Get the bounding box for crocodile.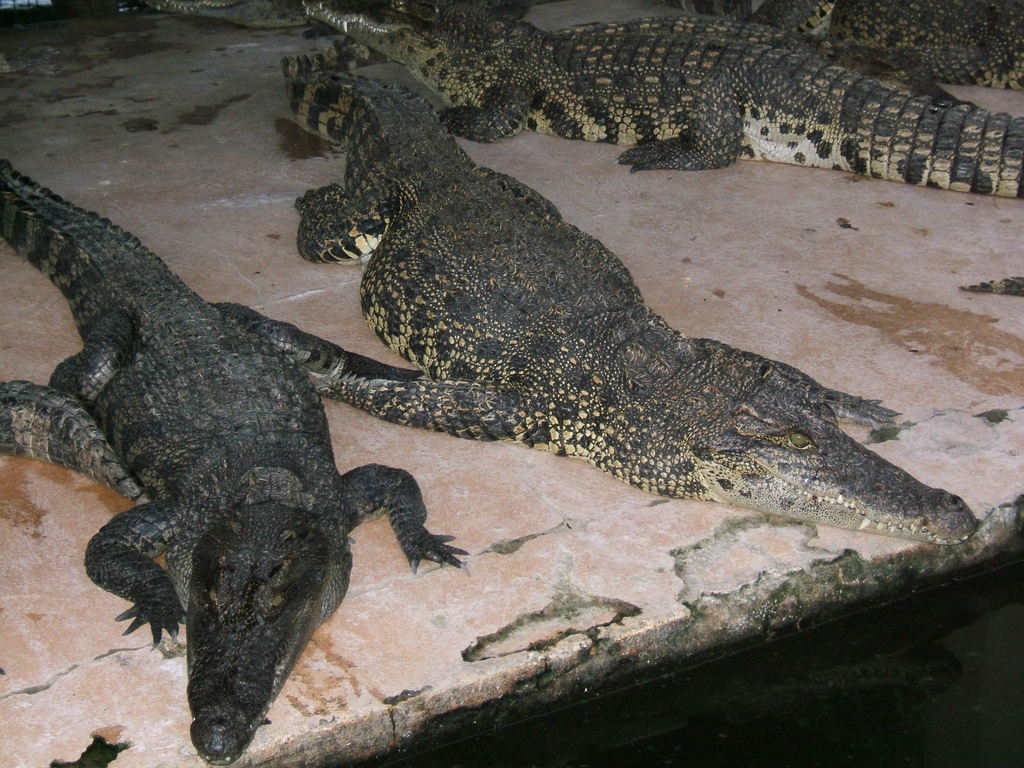
[x1=307, y1=4, x2=1023, y2=300].
